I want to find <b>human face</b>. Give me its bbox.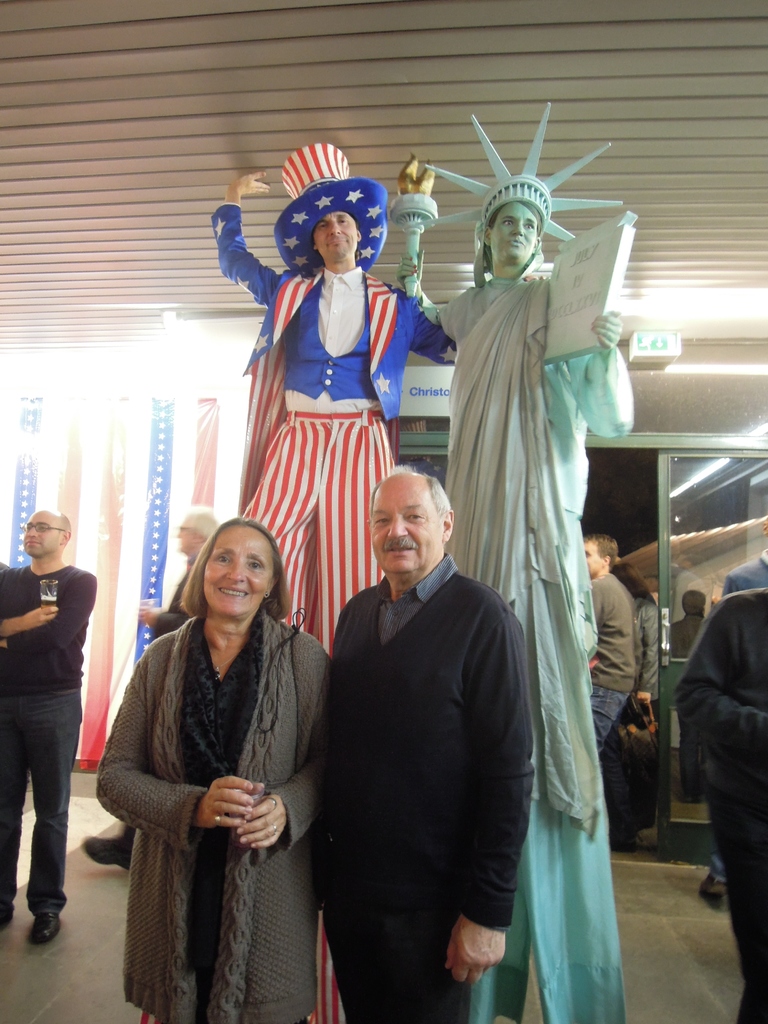
312/212/356/264.
